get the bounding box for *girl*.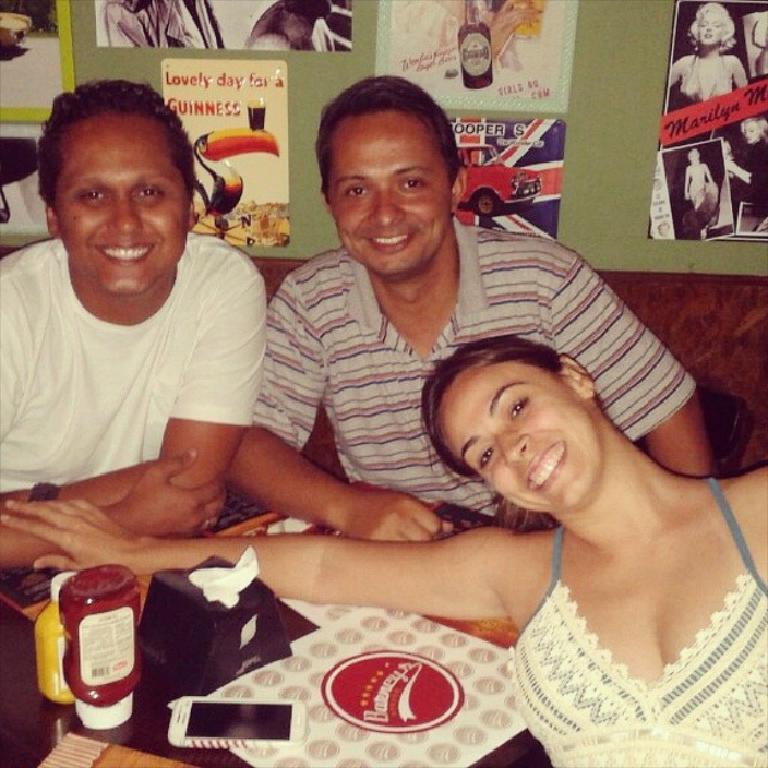
pyautogui.locateOnScreen(0, 341, 767, 767).
